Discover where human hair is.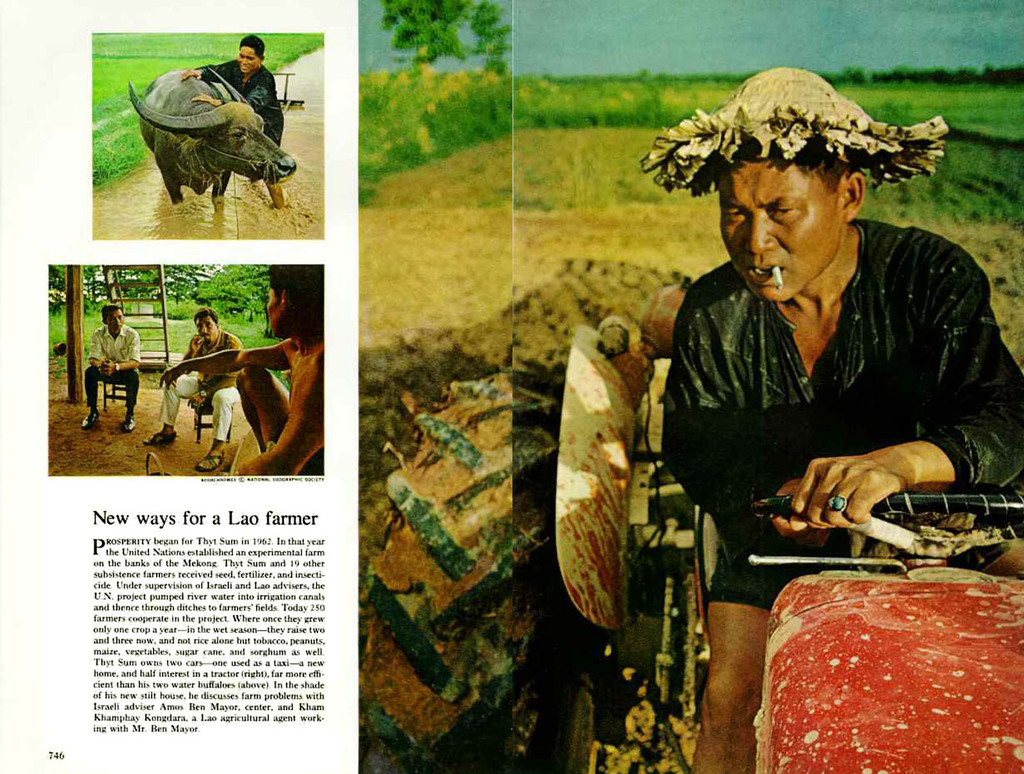
Discovered at (192,306,218,324).
